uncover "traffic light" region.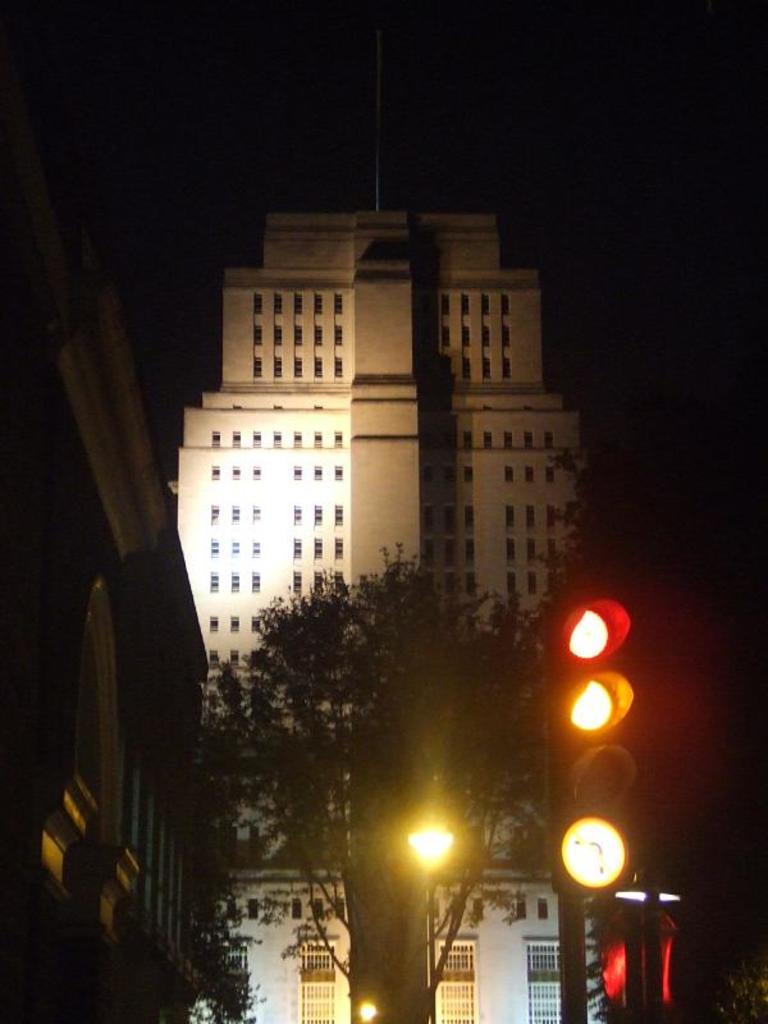
Uncovered: (547,602,637,902).
